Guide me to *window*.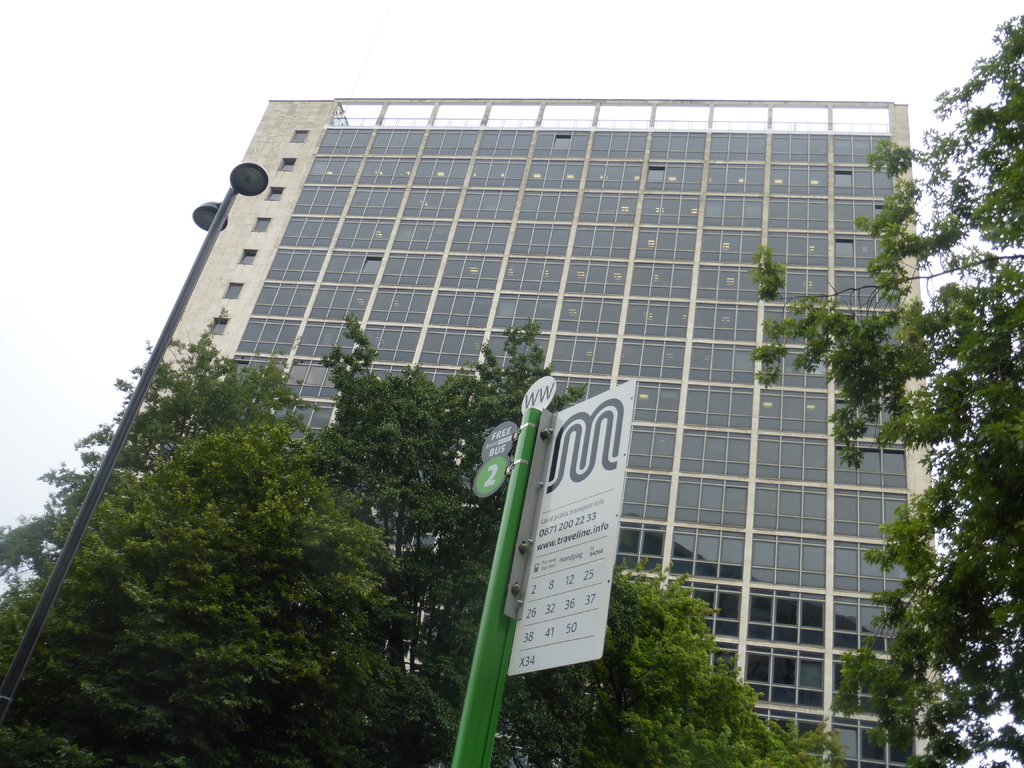
Guidance: detection(210, 315, 234, 336).
